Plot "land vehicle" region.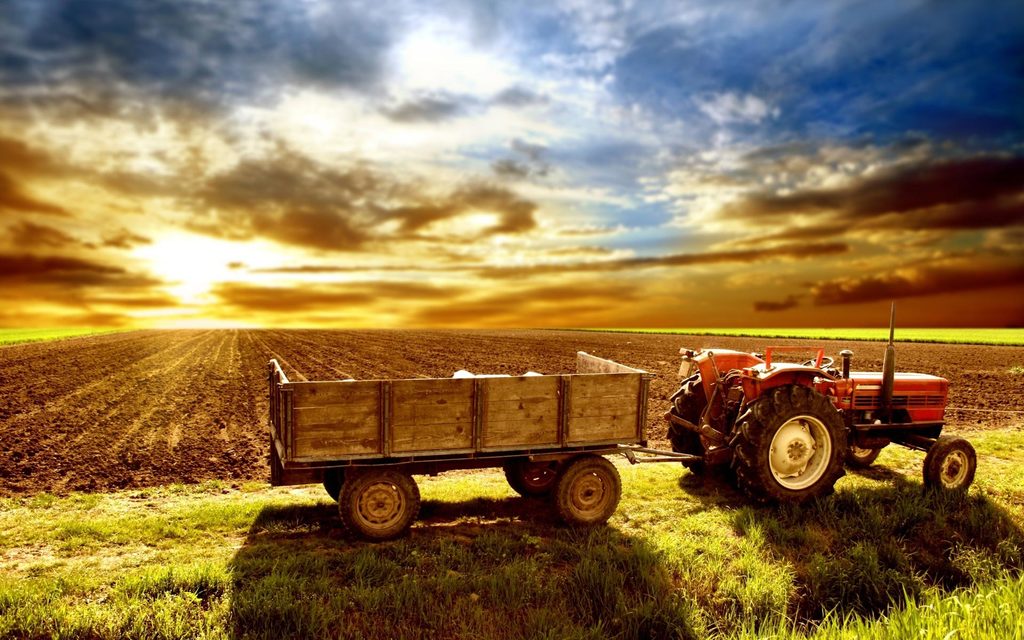
Plotted at [x1=249, y1=338, x2=968, y2=537].
